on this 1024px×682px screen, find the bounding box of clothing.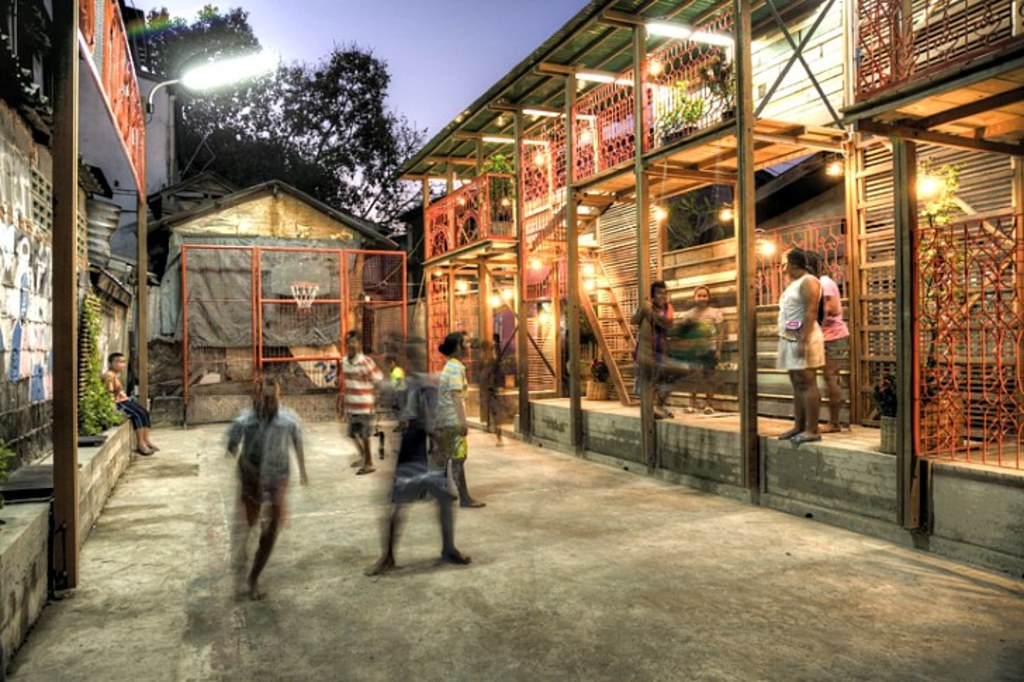
Bounding box: box(221, 406, 307, 536).
